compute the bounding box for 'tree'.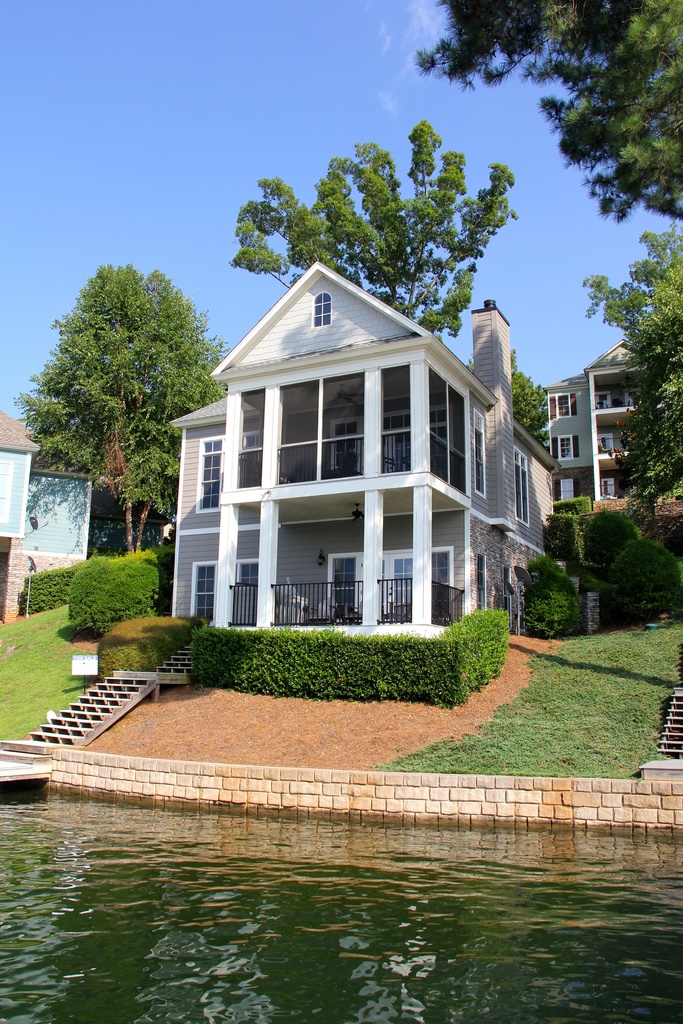
bbox=[15, 206, 215, 550].
